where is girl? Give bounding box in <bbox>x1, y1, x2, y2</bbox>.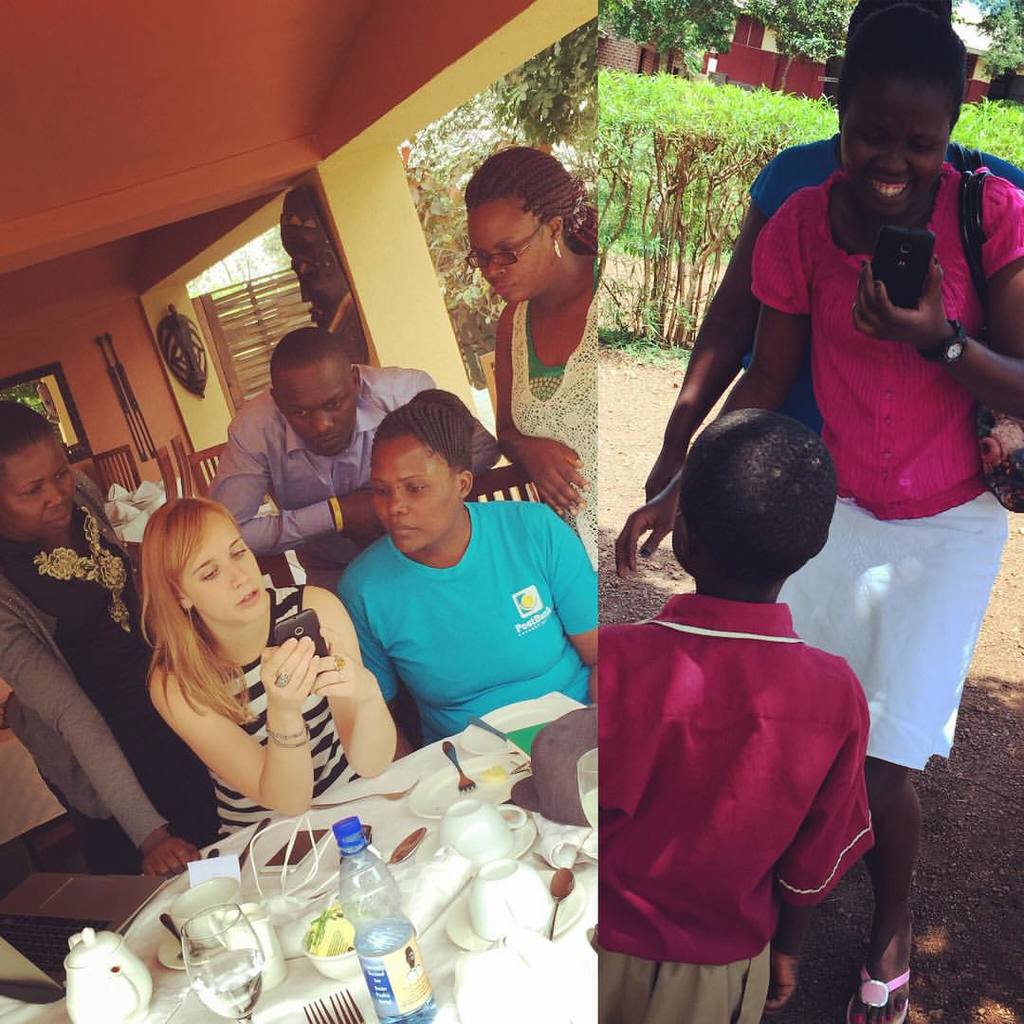
<bbox>148, 485, 399, 837</bbox>.
